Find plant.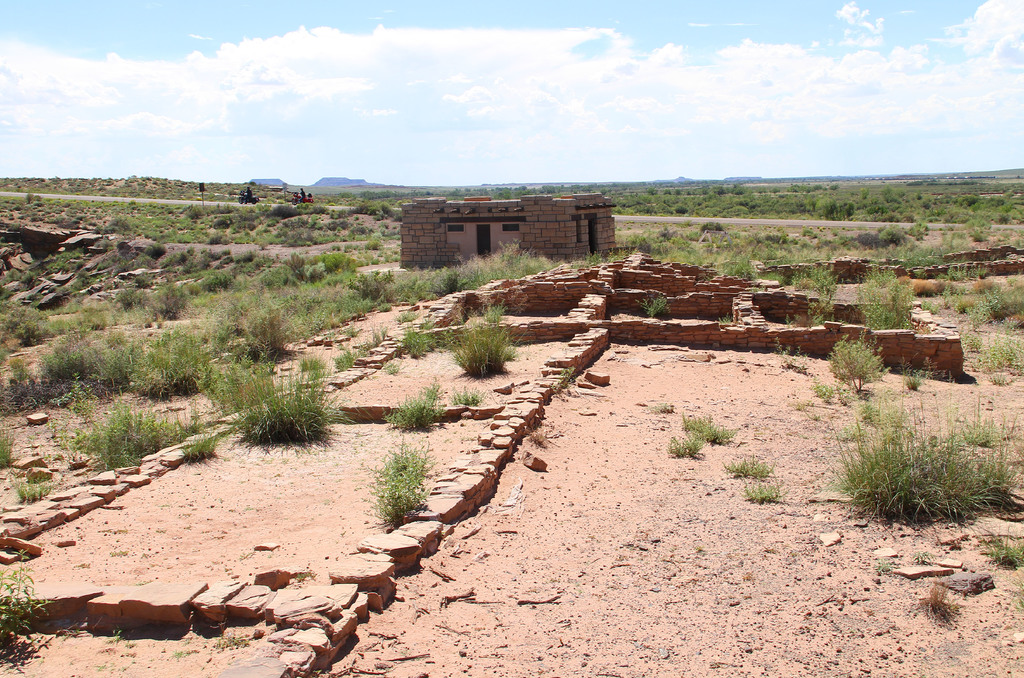
<bbox>967, 403, 995, 440</bbox>.
